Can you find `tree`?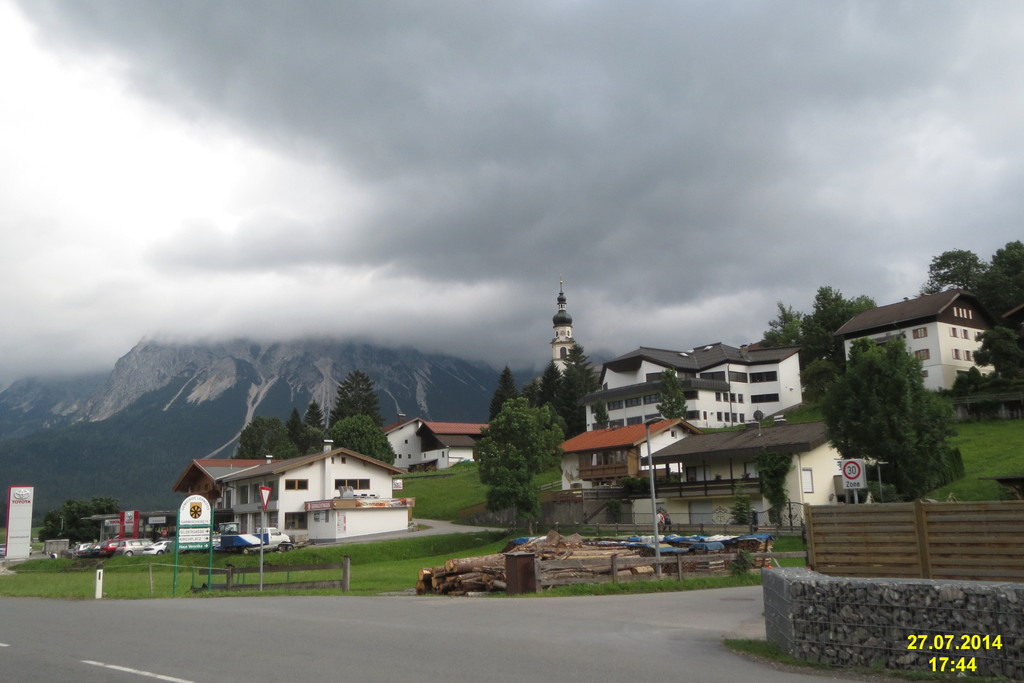
Yes, bounding box: box=[540, 360, 591, 428].
